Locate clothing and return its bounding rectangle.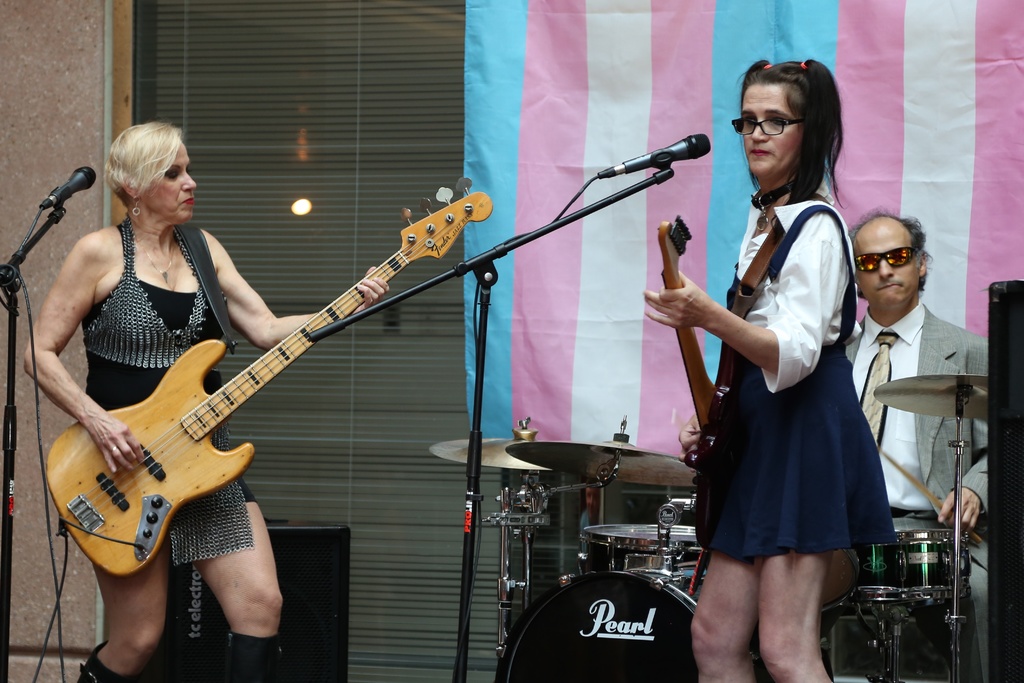
<box>847,299,995,682</box>.
